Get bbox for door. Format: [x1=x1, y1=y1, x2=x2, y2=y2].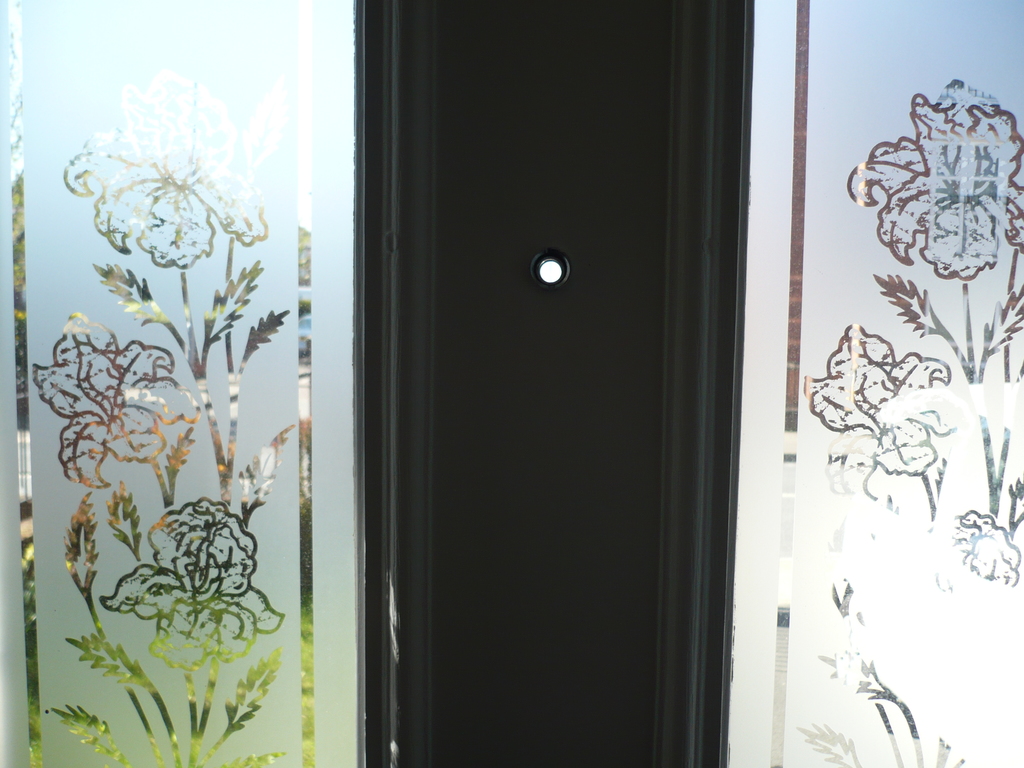
[x1=346, y1=10, x2=744, y2=732].
